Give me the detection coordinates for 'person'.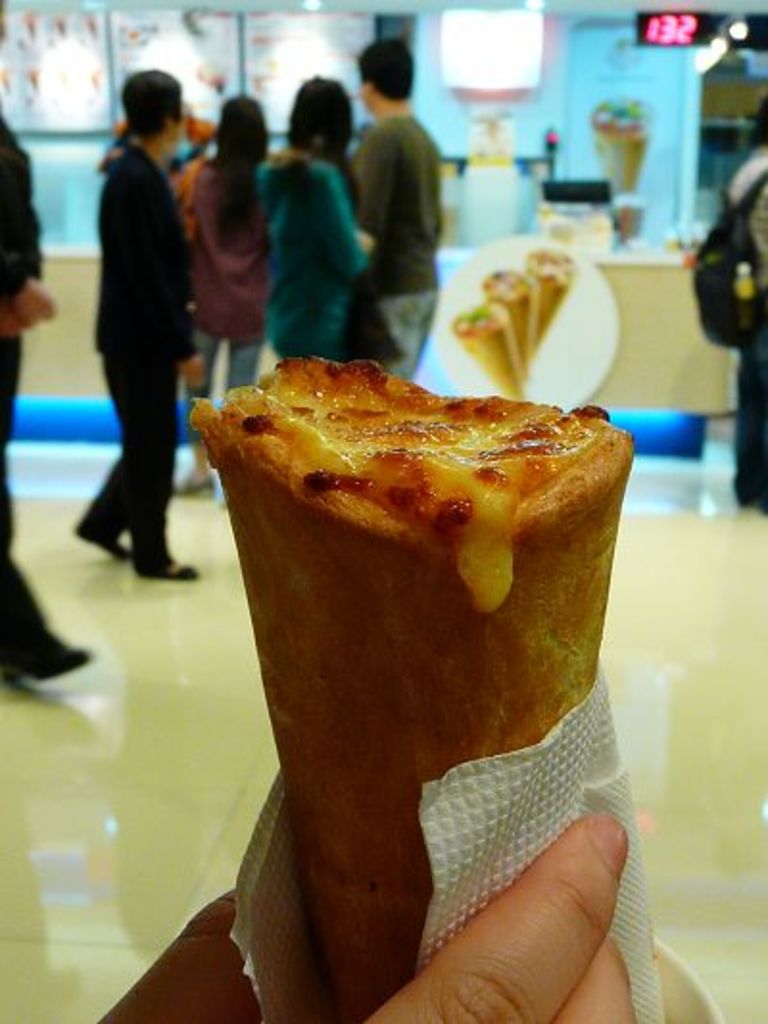
bbox=[71, 69, 207, 590].
